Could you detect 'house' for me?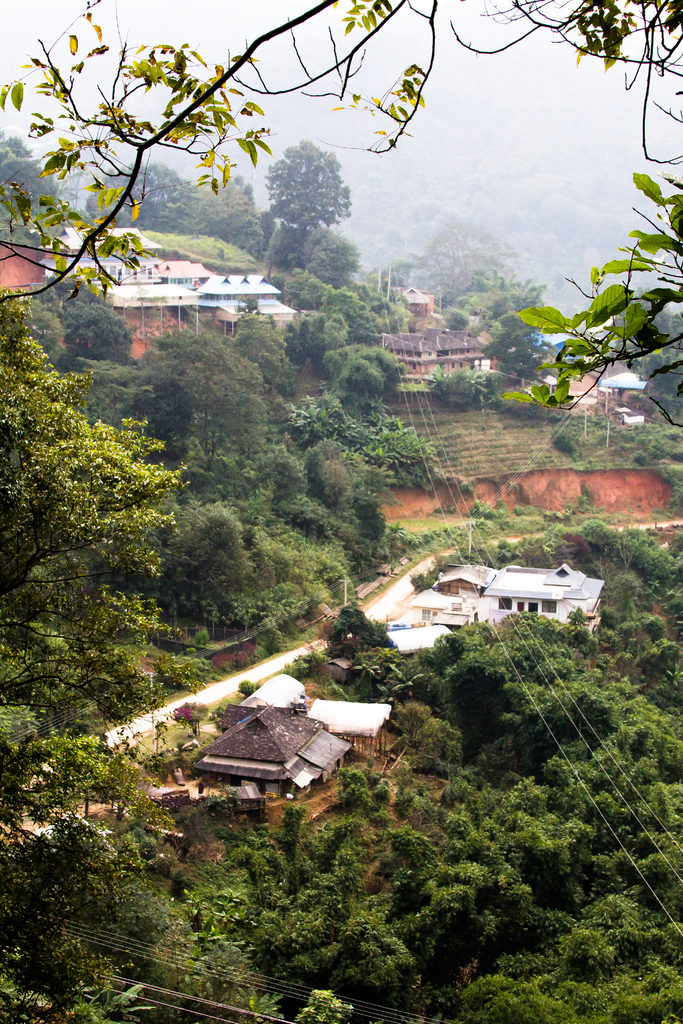
Detection result: x1=550, y1=326, x2=666, y2=447.
